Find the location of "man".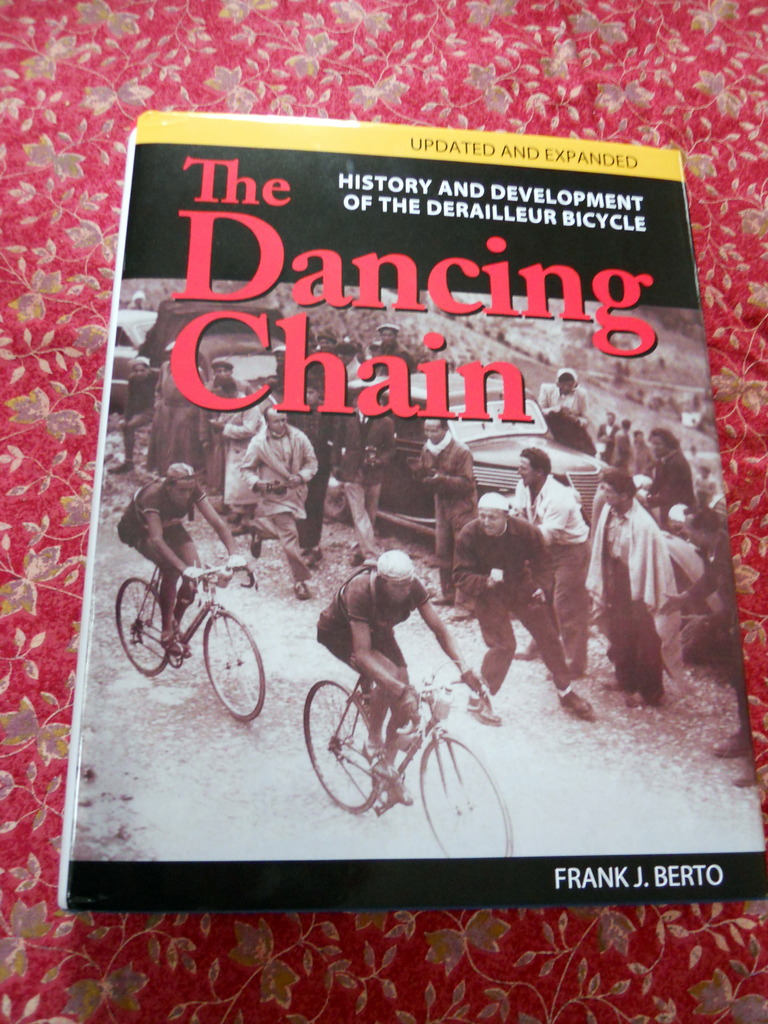
Location: pyautogui.locateOnScreen(114, 462, 248, 654).
